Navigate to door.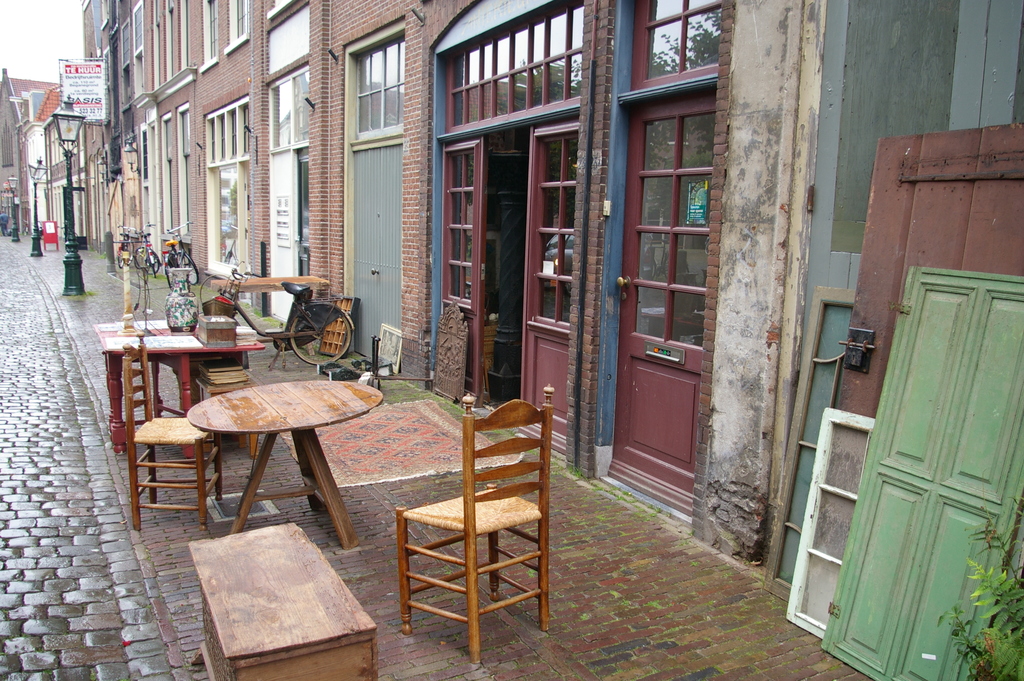
Navigation target: select_region(838, 121, 1023, 418).
